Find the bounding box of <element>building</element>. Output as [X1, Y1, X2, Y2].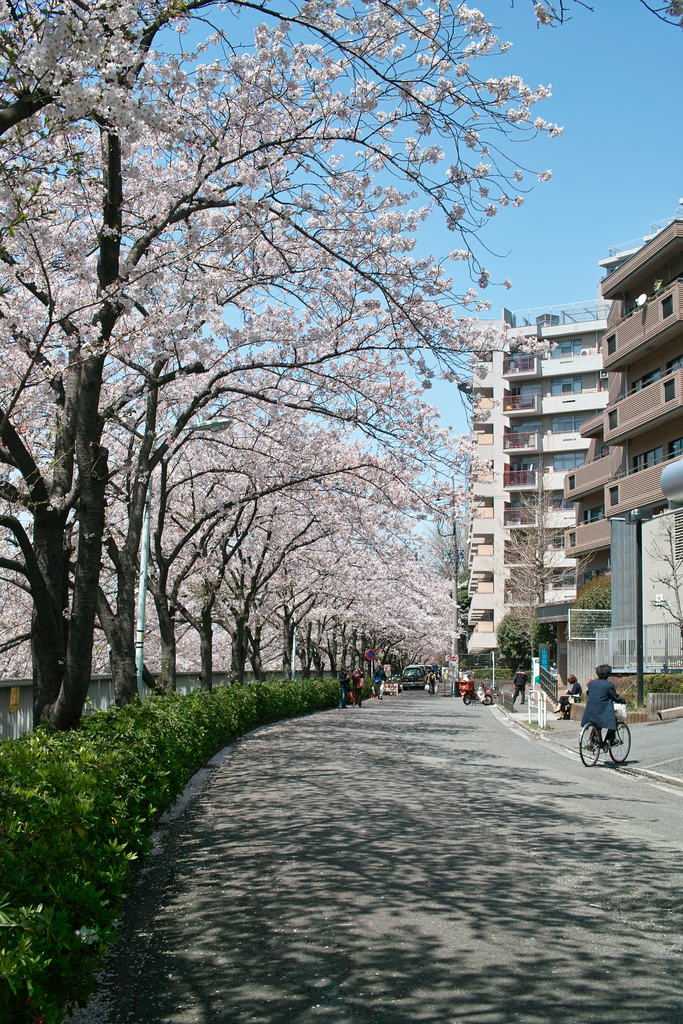
[465, 309, 611, 685].
